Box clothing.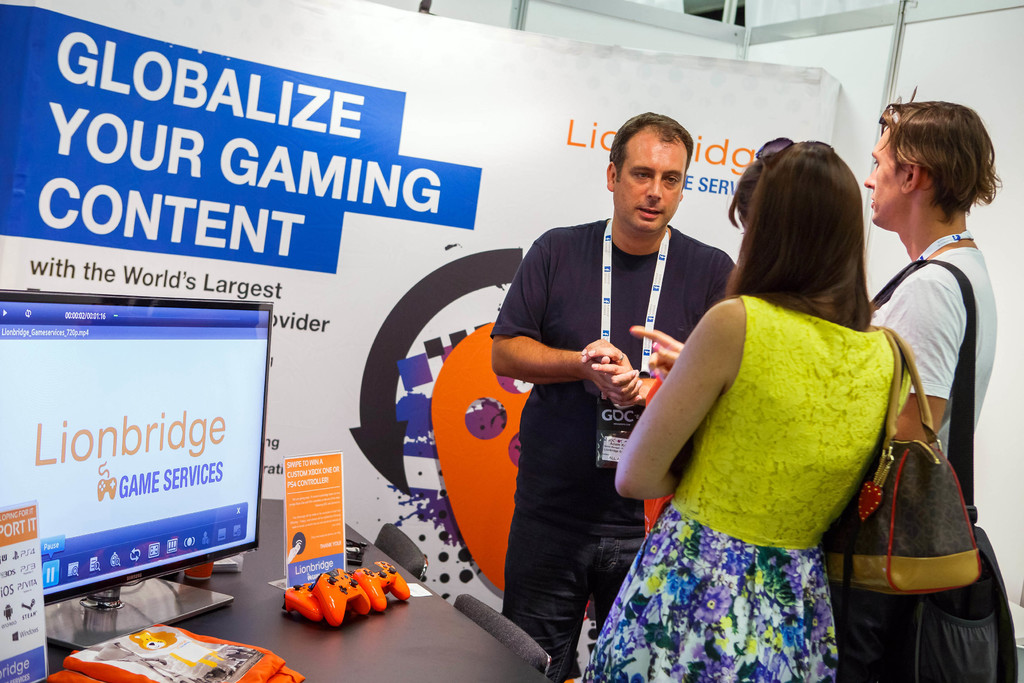
<box>474,210,726,662</box>.
